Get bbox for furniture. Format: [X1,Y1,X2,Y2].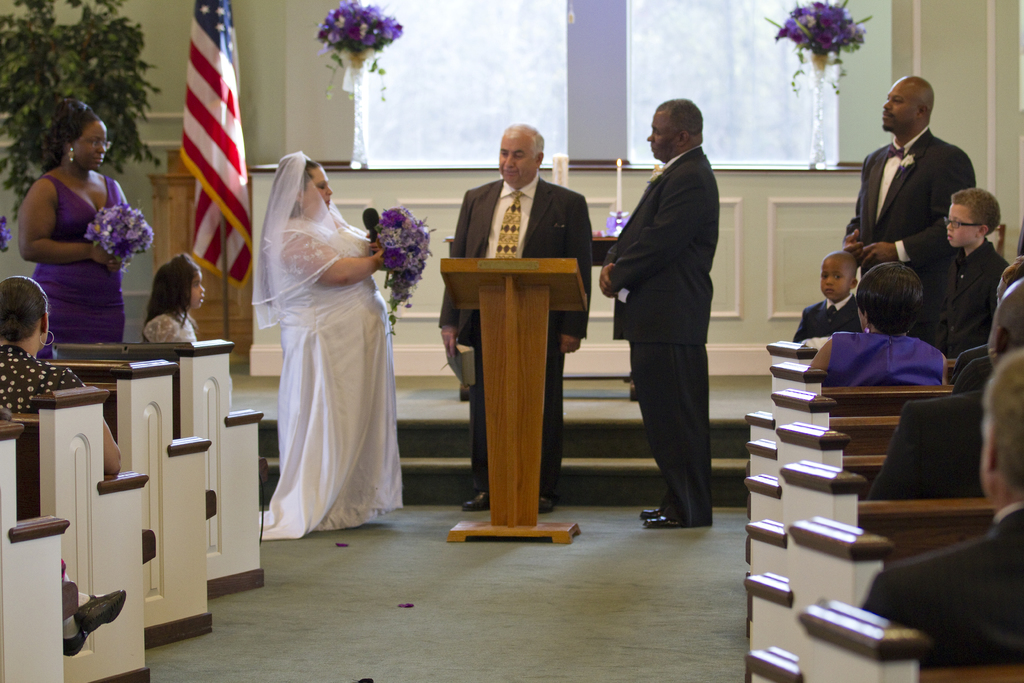
[0,418,70,682].
